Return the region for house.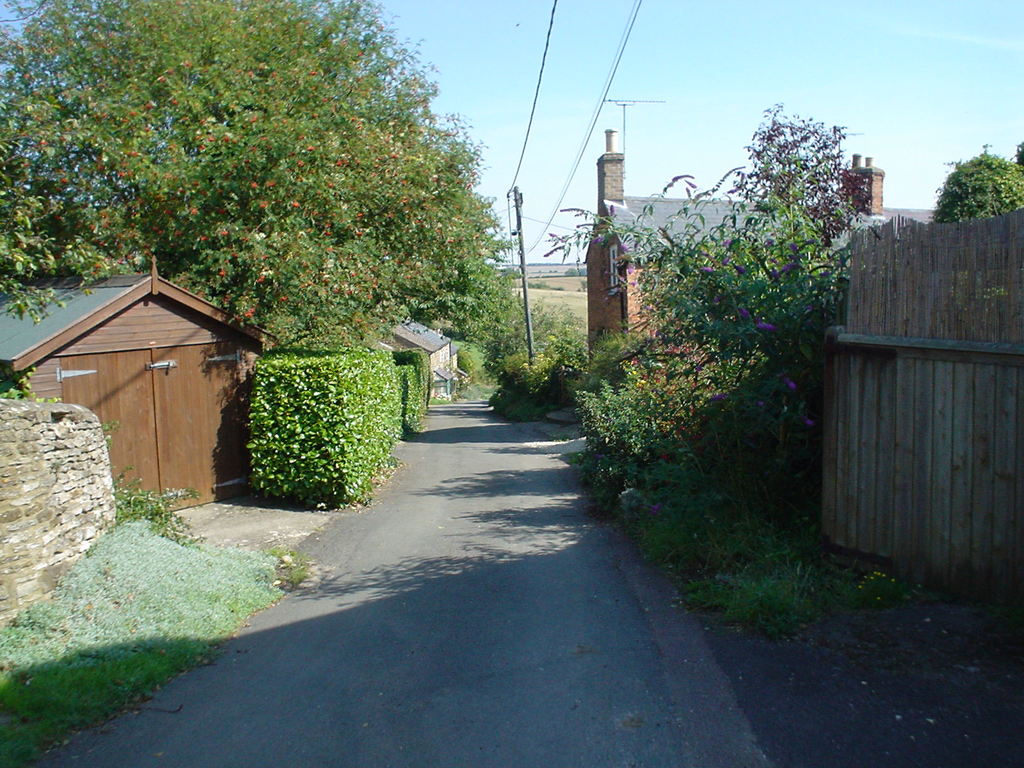
region(15, 239, 276, 507).
